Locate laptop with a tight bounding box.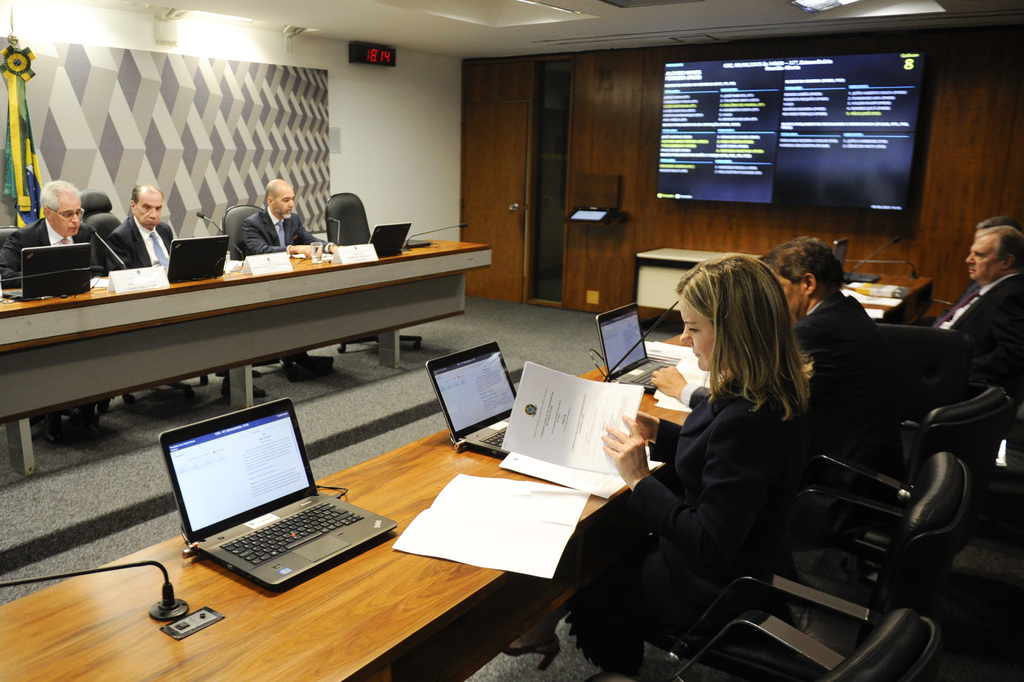
[x1=158, y1=400, x2=391, y2=592].
